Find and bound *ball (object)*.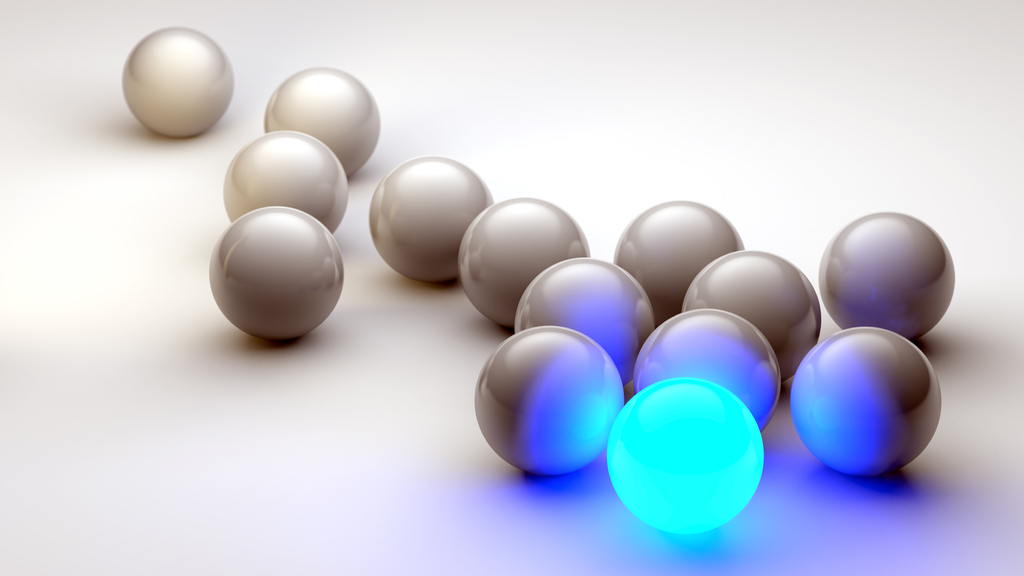
Bound: [x1=210, y1=206, x2=345, y2=340].
